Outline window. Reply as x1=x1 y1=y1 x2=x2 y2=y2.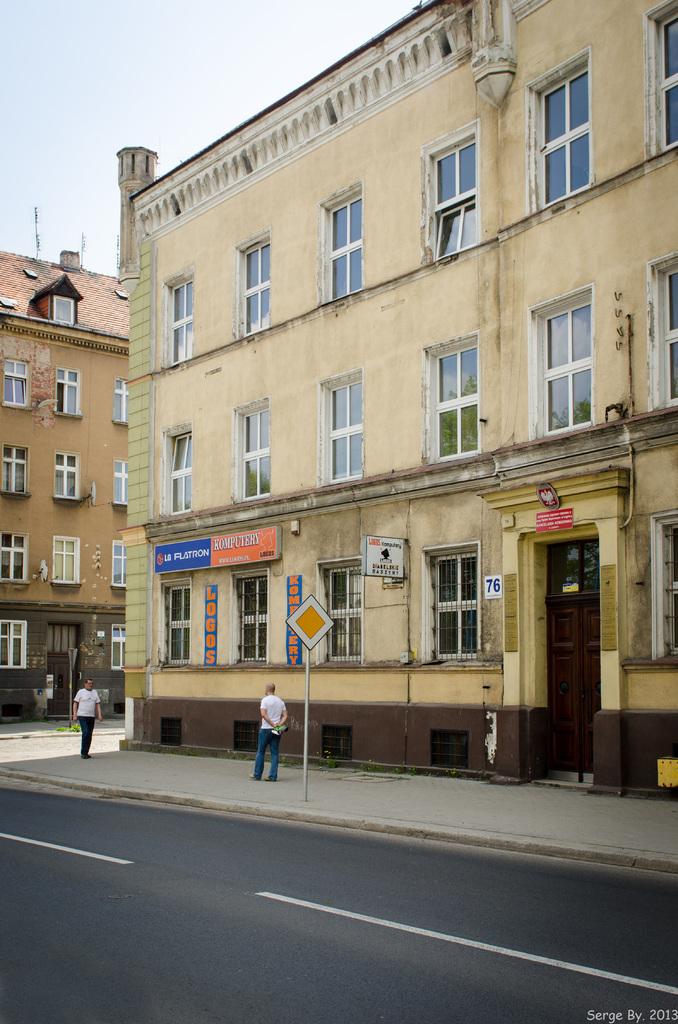
x1=426 y1=139 x2=482 y2=258.
